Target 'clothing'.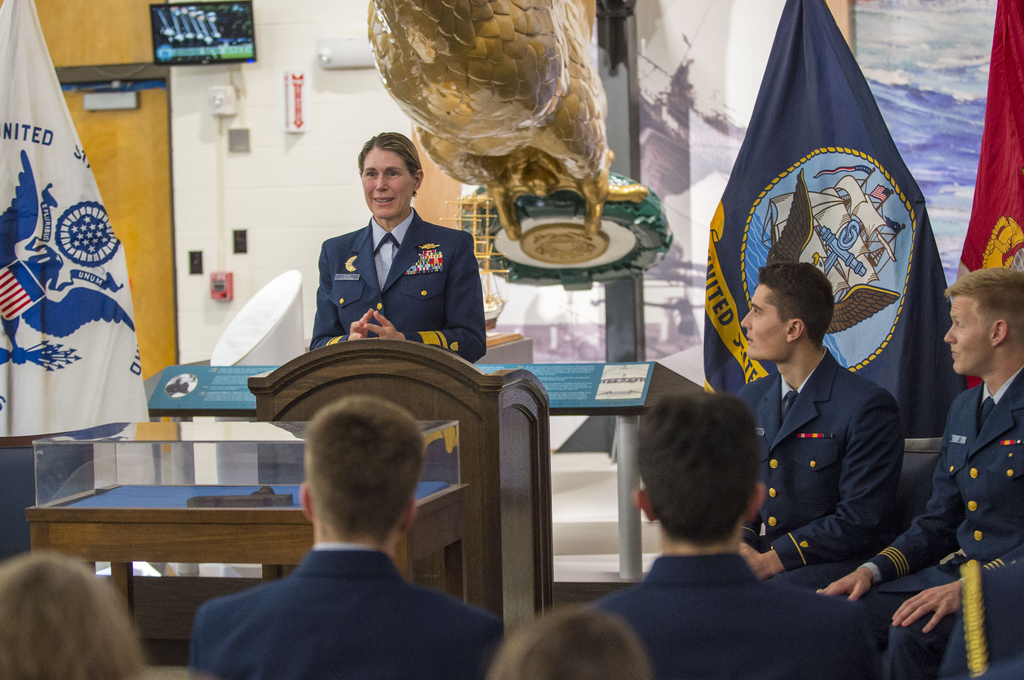
Target region: [598,548,892,679].
